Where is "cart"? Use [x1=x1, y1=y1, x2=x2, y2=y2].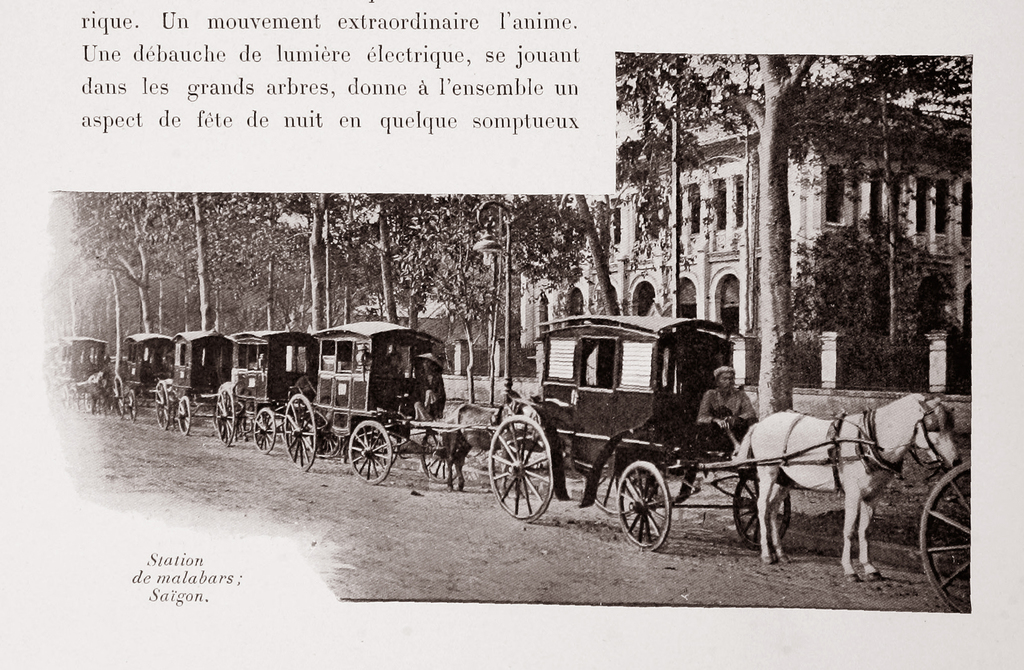
[x1=155, y1=331, x2=235, y2=434].
